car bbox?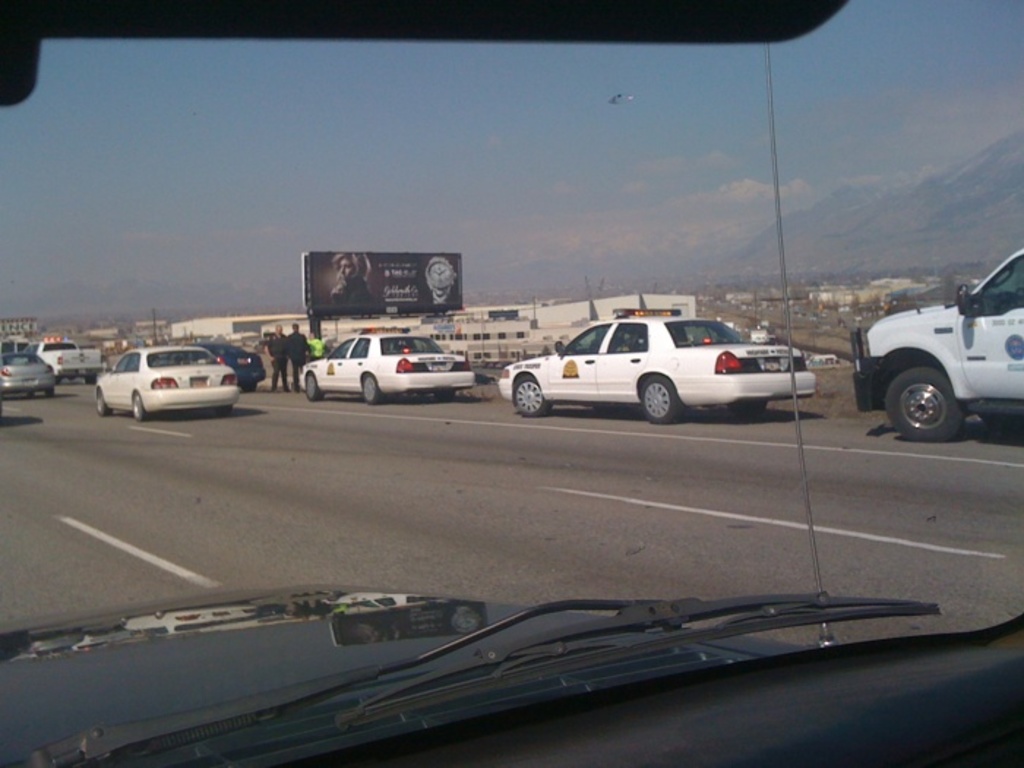
189, 339, 269, 394
